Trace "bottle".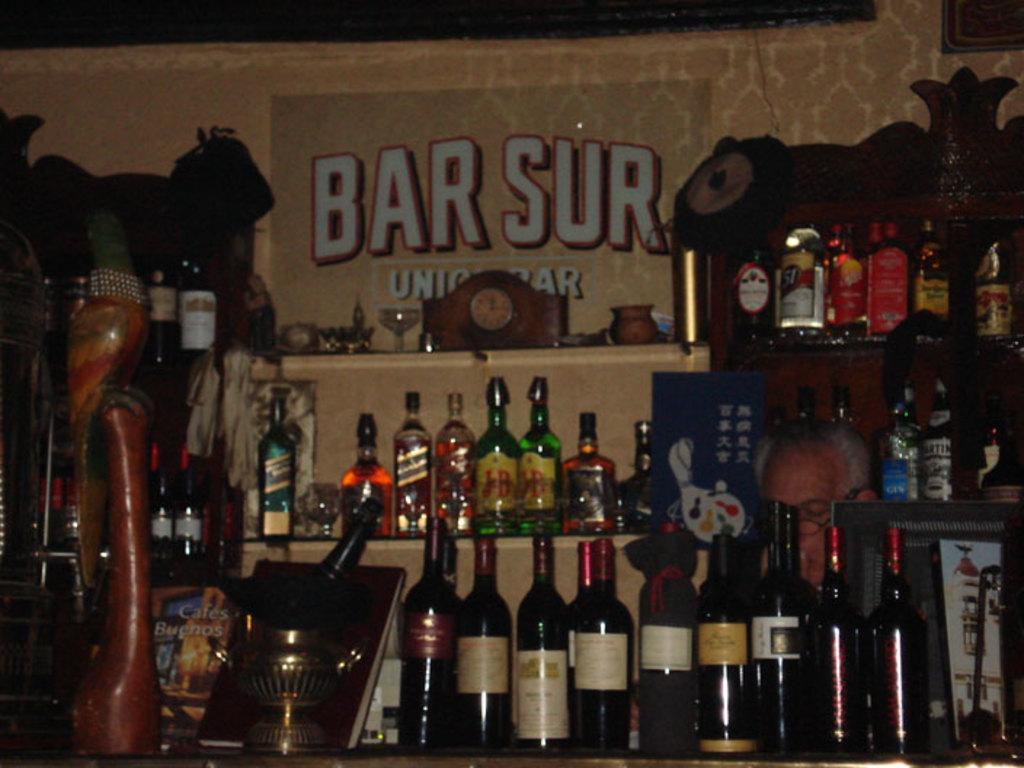
Traced to bbox(179, 452, 202, 563).
